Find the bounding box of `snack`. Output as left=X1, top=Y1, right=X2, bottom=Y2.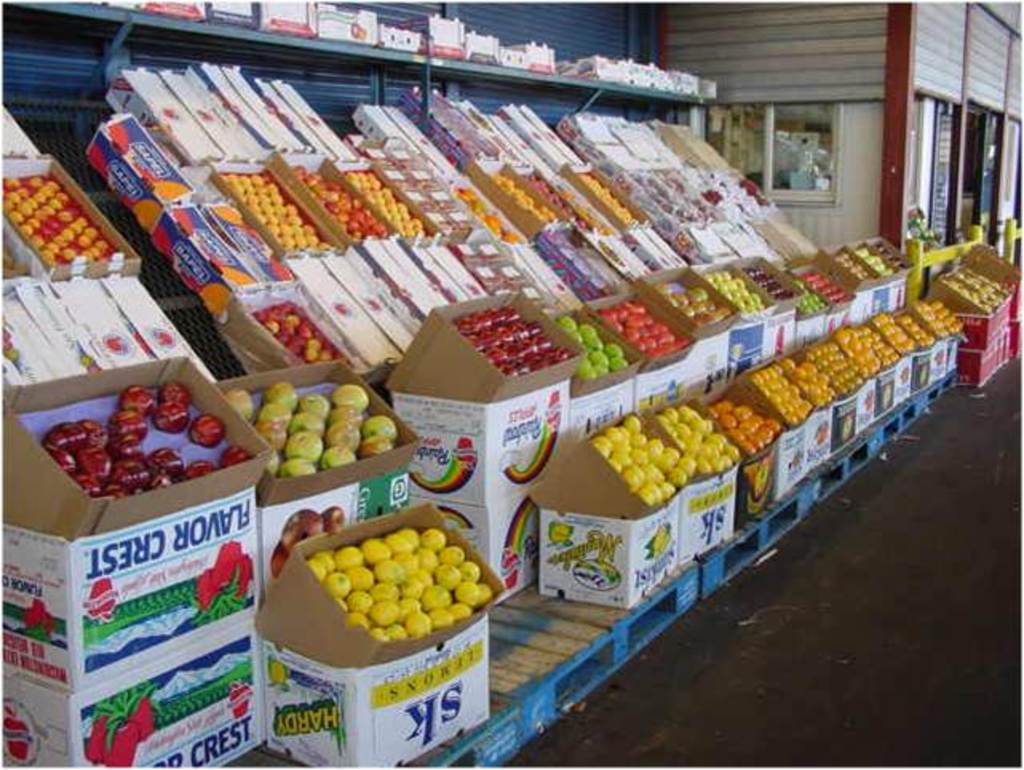
left=18, top=382, right=256, bottom=524.
